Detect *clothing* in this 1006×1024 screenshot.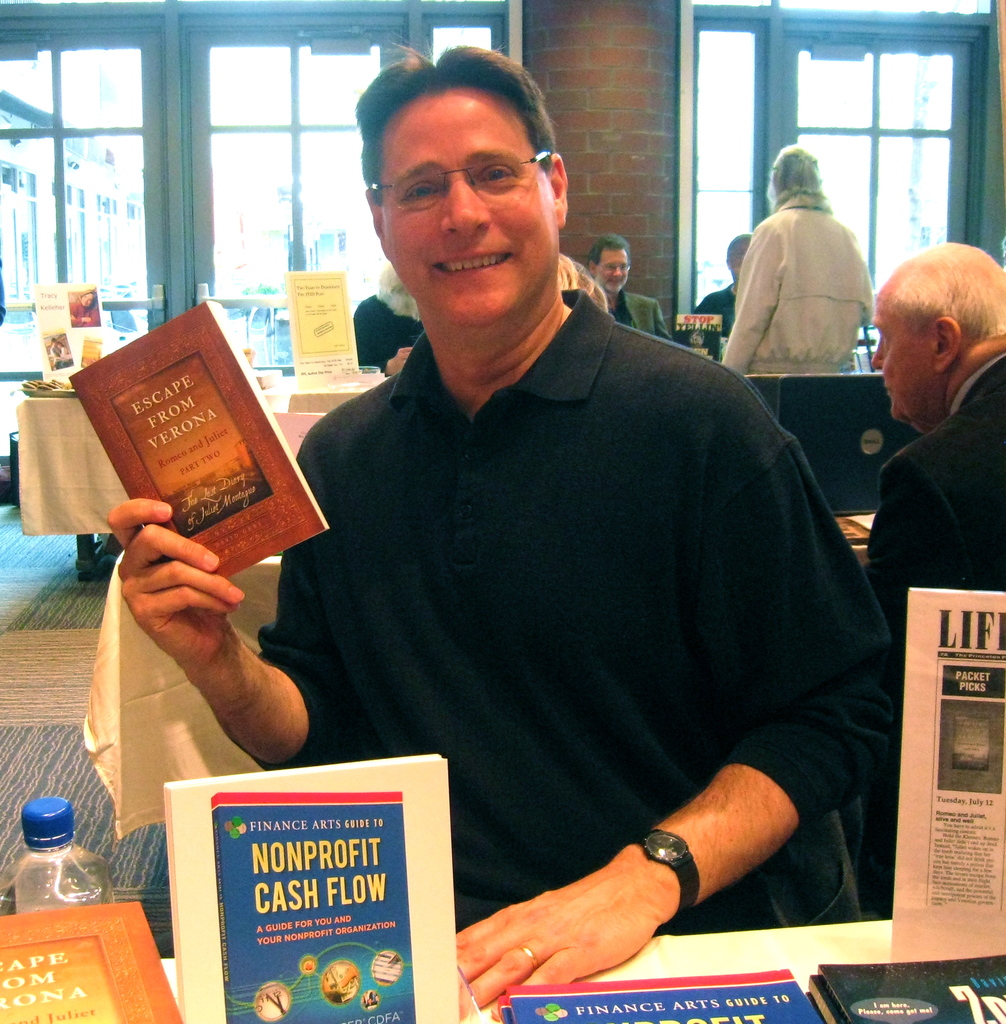
Detection: 596, 292, 683, 323.
